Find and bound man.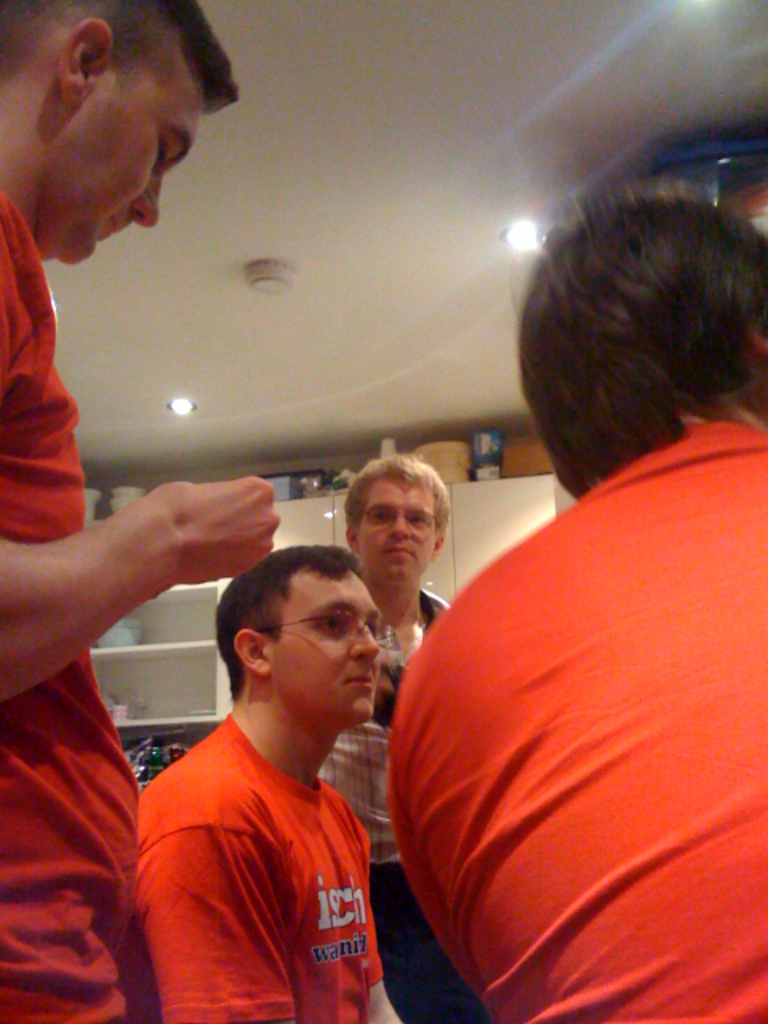
Bound: box(309, 453, 496, 1022).
